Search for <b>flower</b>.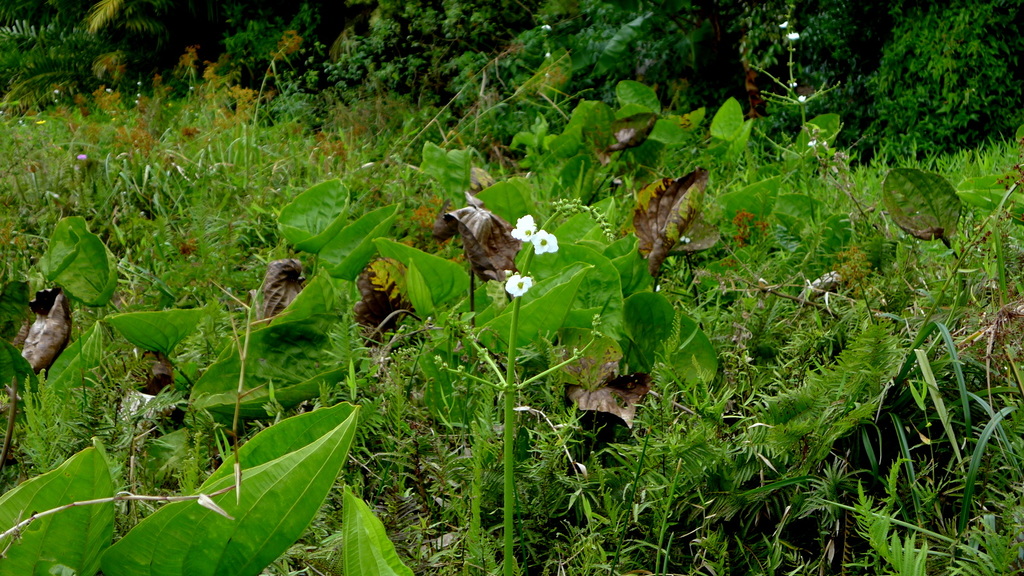
Found at crop(497, 276, 532, 298).
